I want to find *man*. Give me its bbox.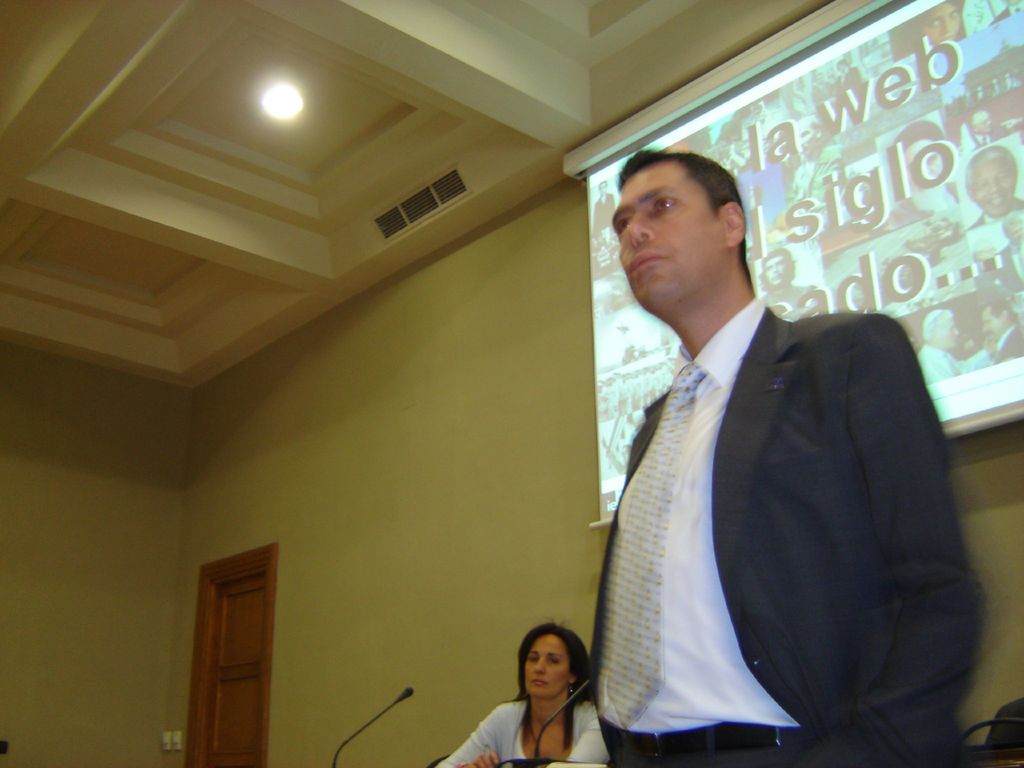
[568,144,980,761].
